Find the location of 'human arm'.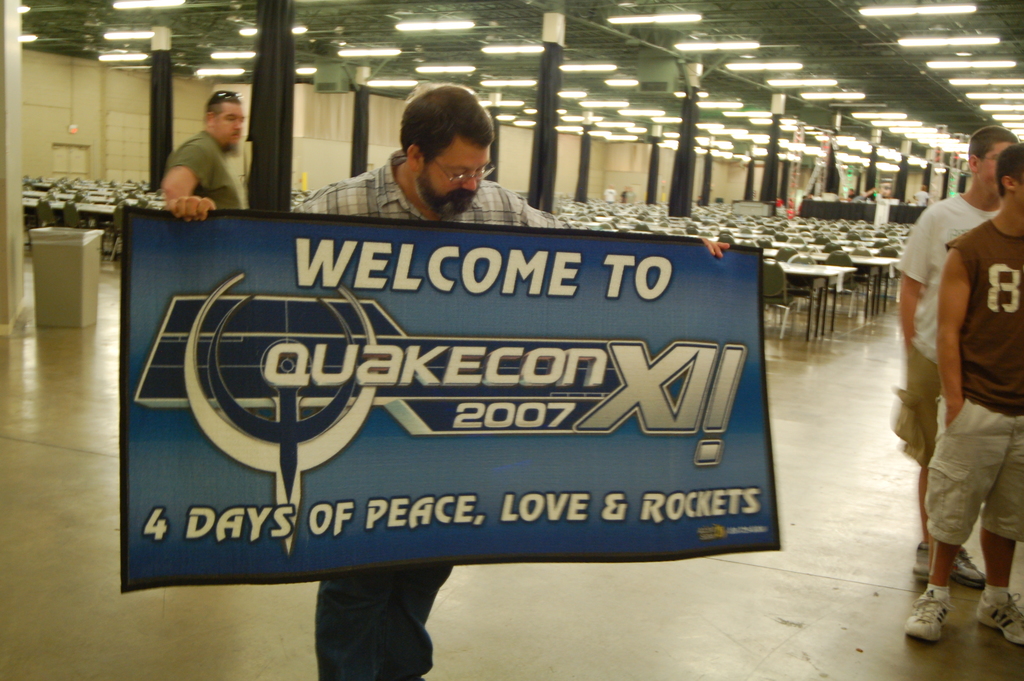
Location: x1=935 y1=240 x2=976 y2=424.
